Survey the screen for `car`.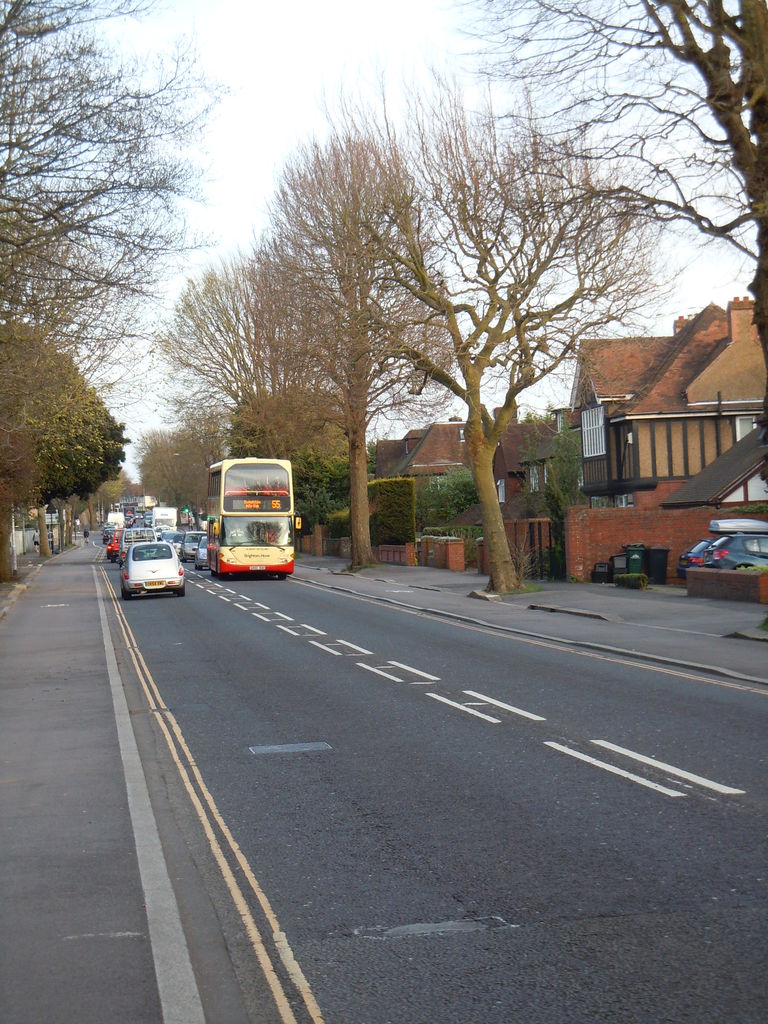
Survey found: detection(106, 520, 120, 529).
